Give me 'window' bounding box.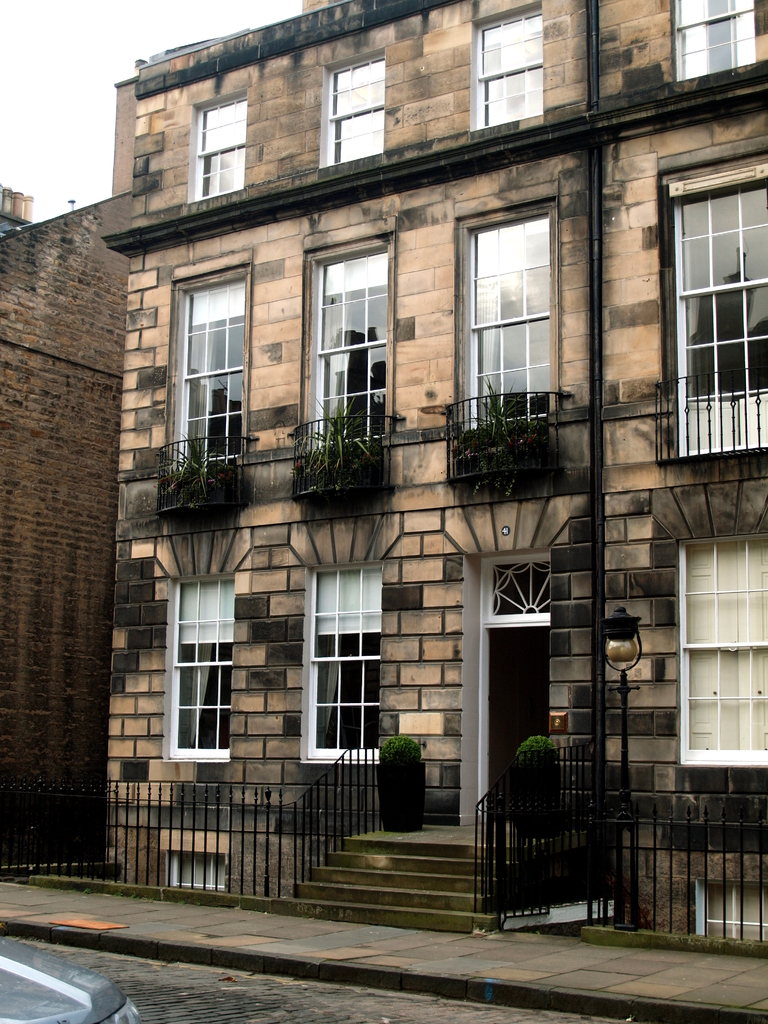
[left=170, top=584, right=246, bottom=760].
